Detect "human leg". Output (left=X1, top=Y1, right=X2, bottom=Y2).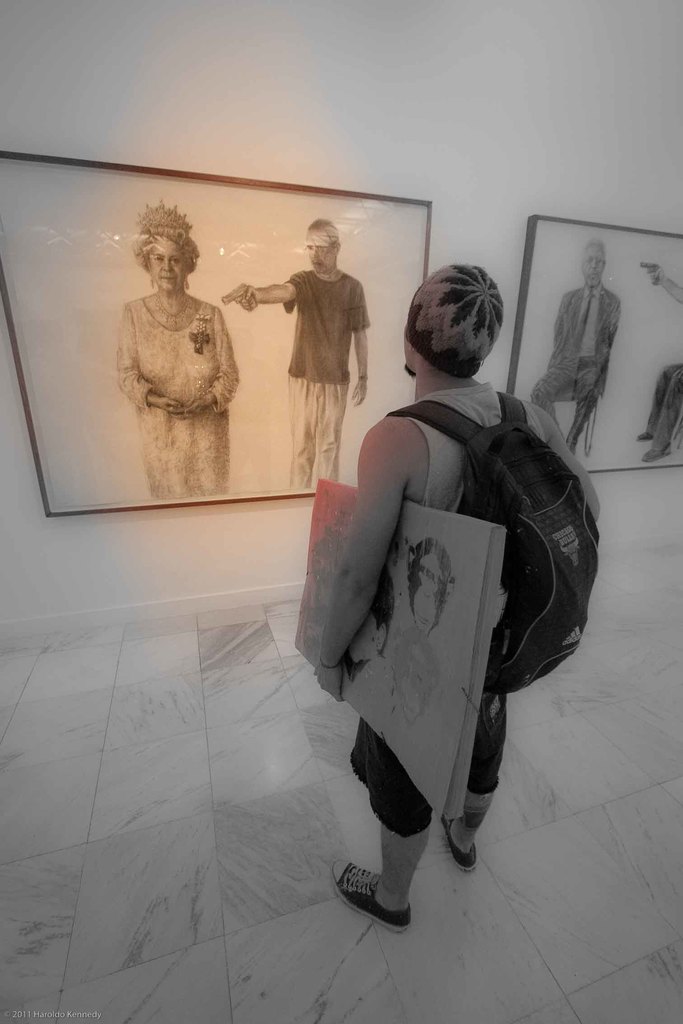
(left=522, top=371, right=570, bottom=407).
